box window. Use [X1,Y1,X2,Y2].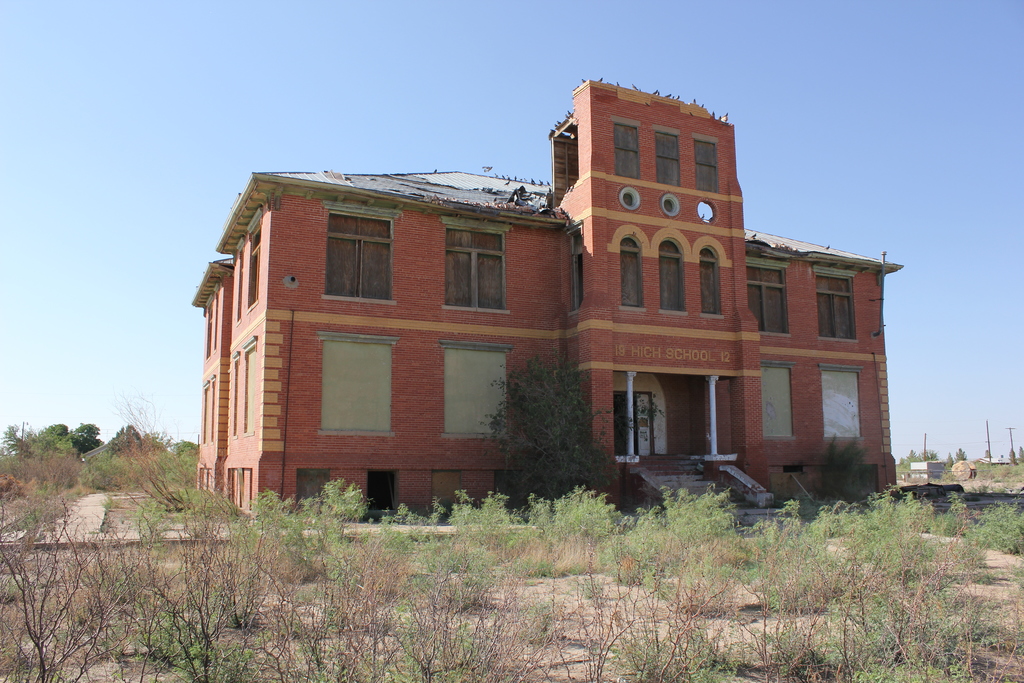
[245,208,261,315].
